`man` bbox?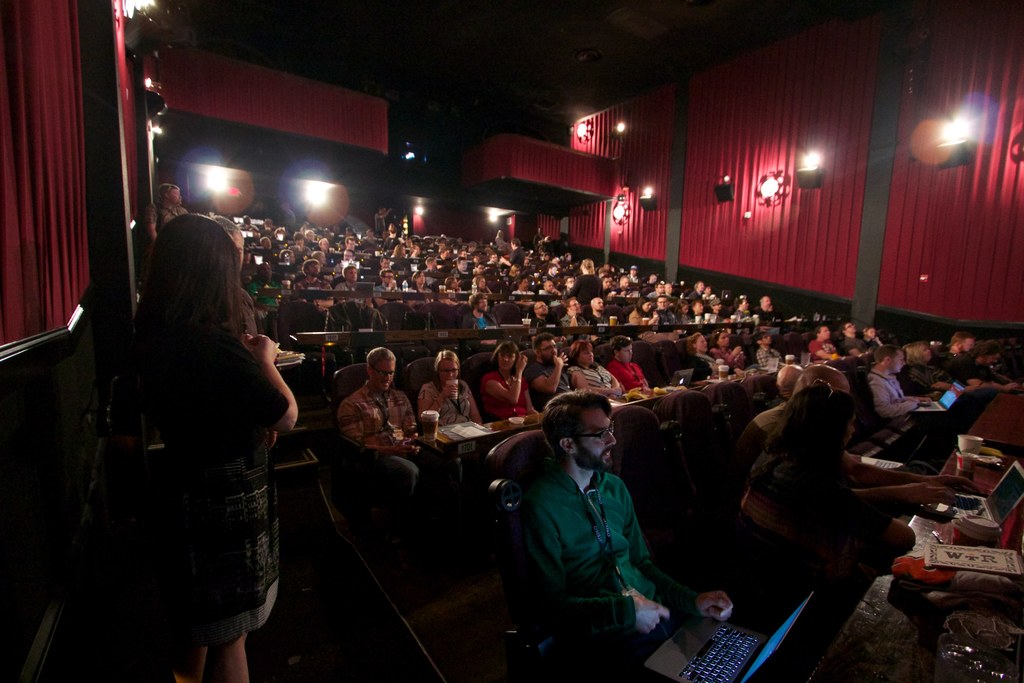
box(749, 295, 786, 326)
